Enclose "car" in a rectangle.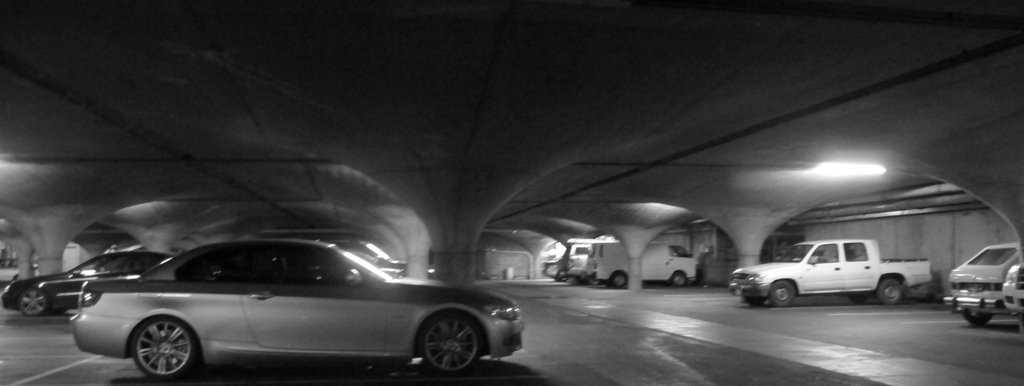
66/238/525/381.
